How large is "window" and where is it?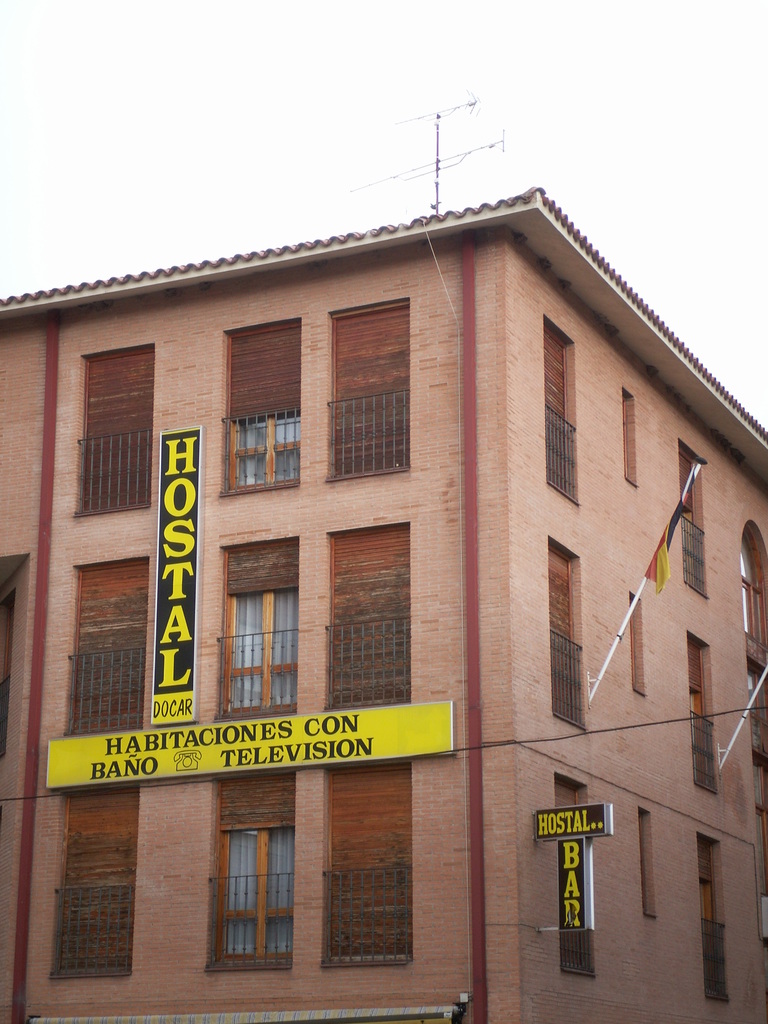
Bounding box: detection(324, 292, 415, 487).
